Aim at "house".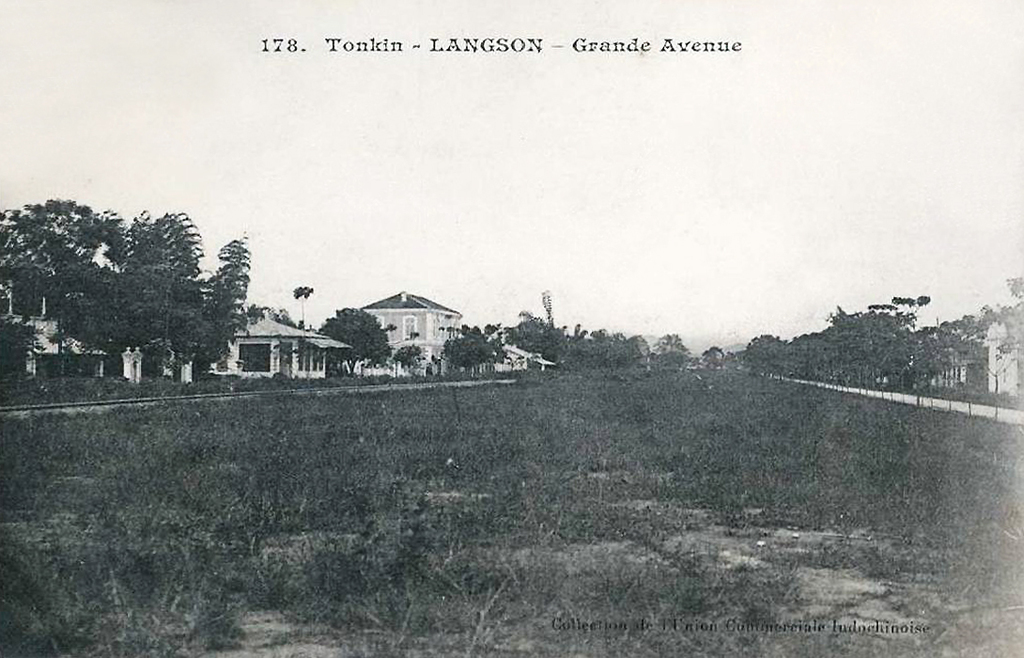
Aimed at Rect(349, 282, 458, 373).
